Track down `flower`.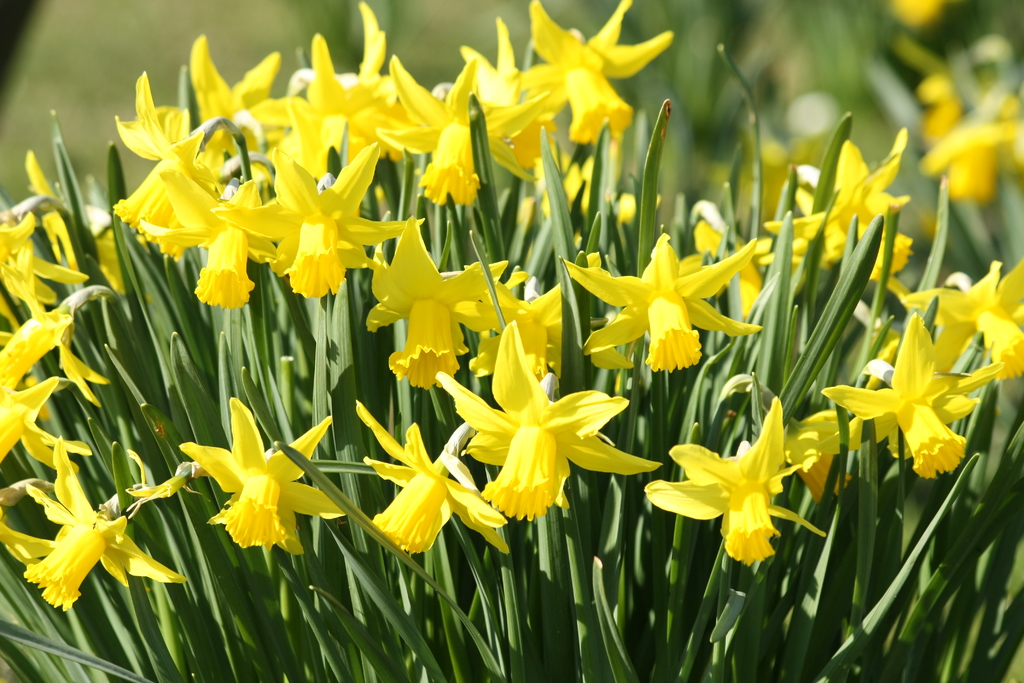
Tracked to [x1=179, y1=394, x2=348, y2=544].
